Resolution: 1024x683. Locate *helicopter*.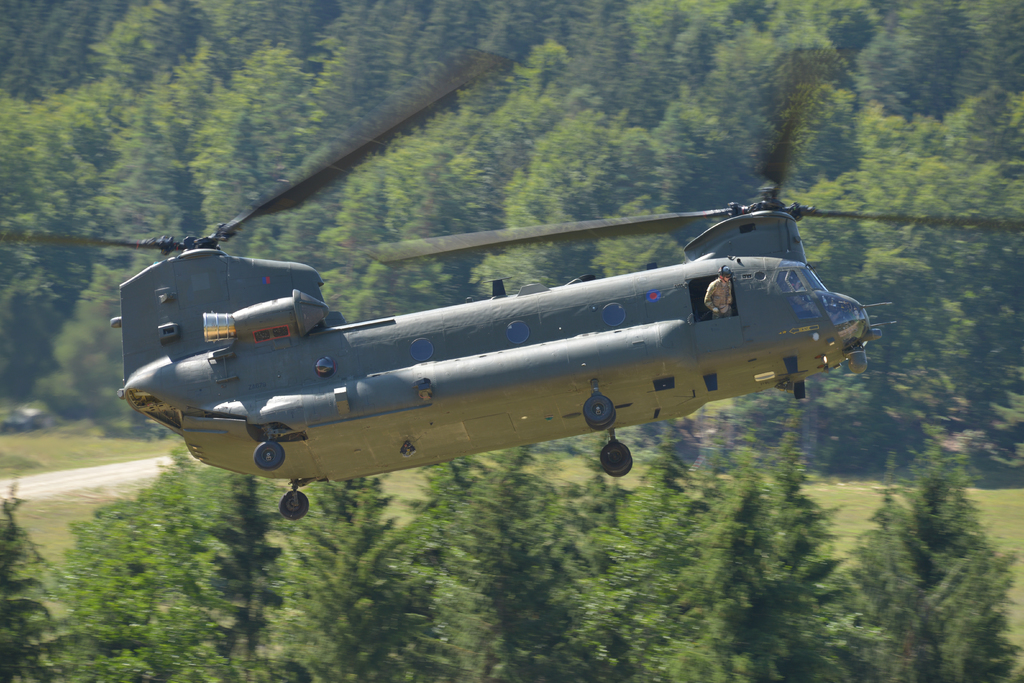
x1=69 y1=102 x2=922 y2=518.
